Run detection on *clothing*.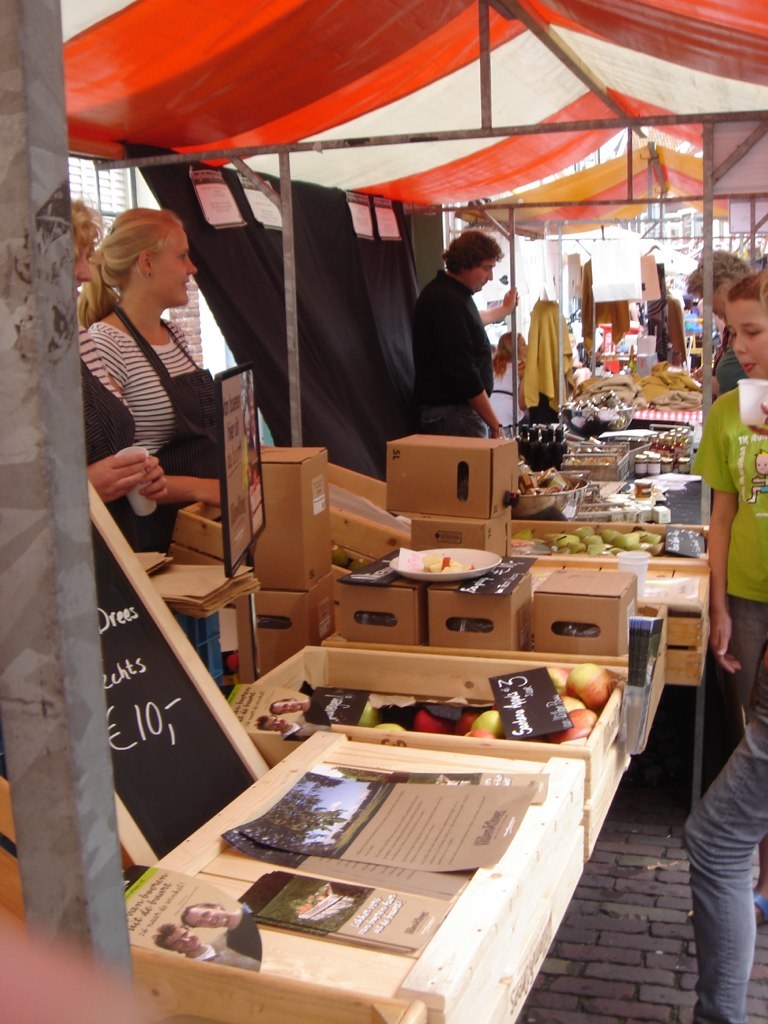
Result: [521,297,575,407].
